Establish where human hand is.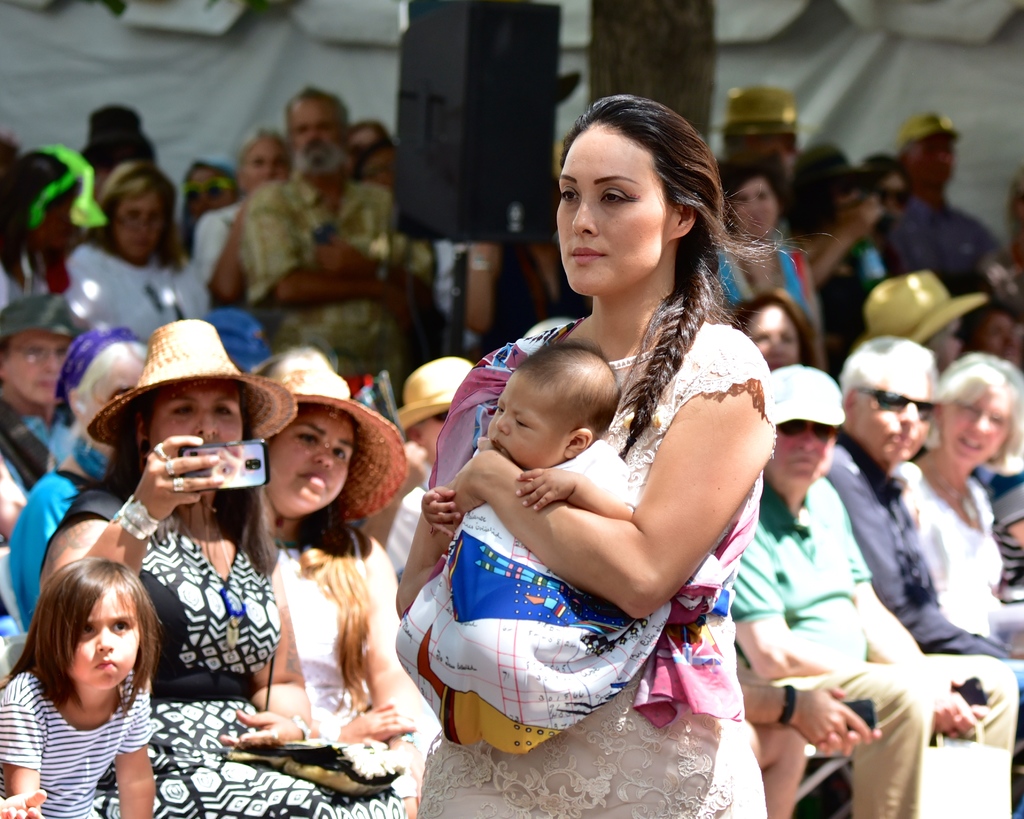
Established at bbox(385, 288, 422, 332).
